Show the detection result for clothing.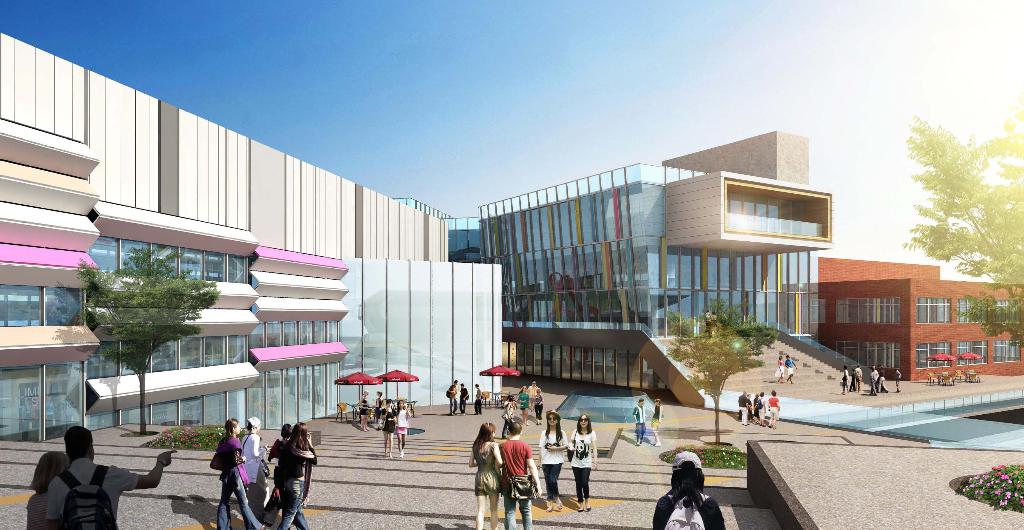
<bbox>502, 401, 509, 438</bbox>.
